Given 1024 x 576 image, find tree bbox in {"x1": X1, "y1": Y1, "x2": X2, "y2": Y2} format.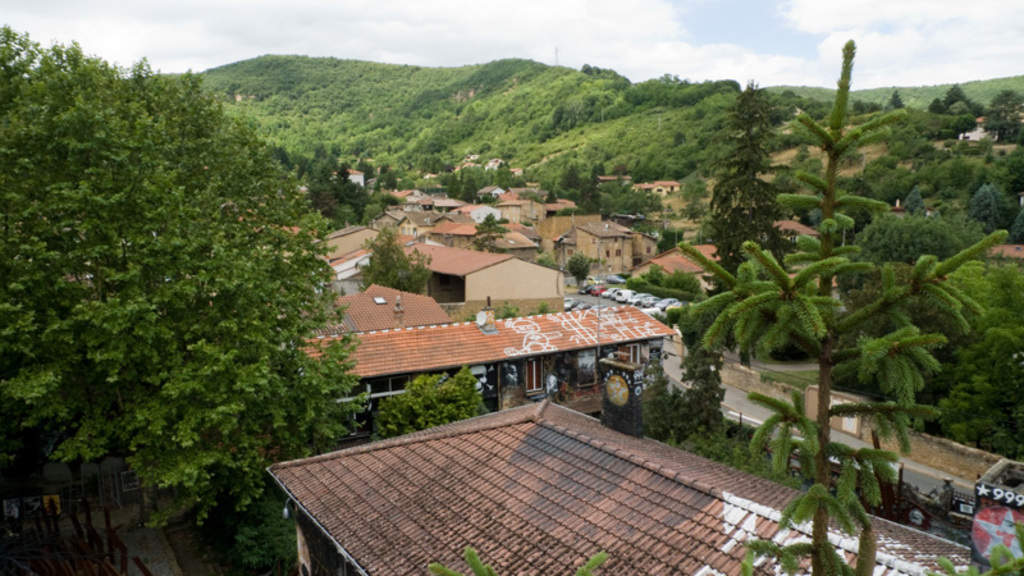
{"x1": 653, "y1": 228, "x2": 686, "y2": 256}.
